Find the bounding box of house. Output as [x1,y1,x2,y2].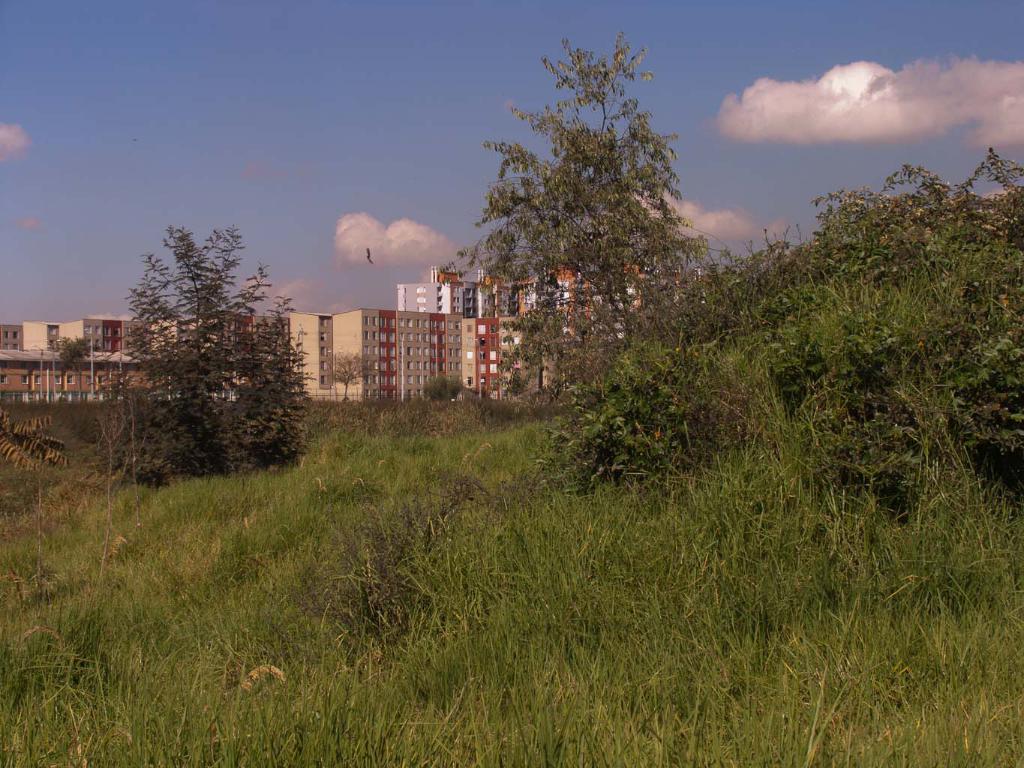
[328,300,462,407].
